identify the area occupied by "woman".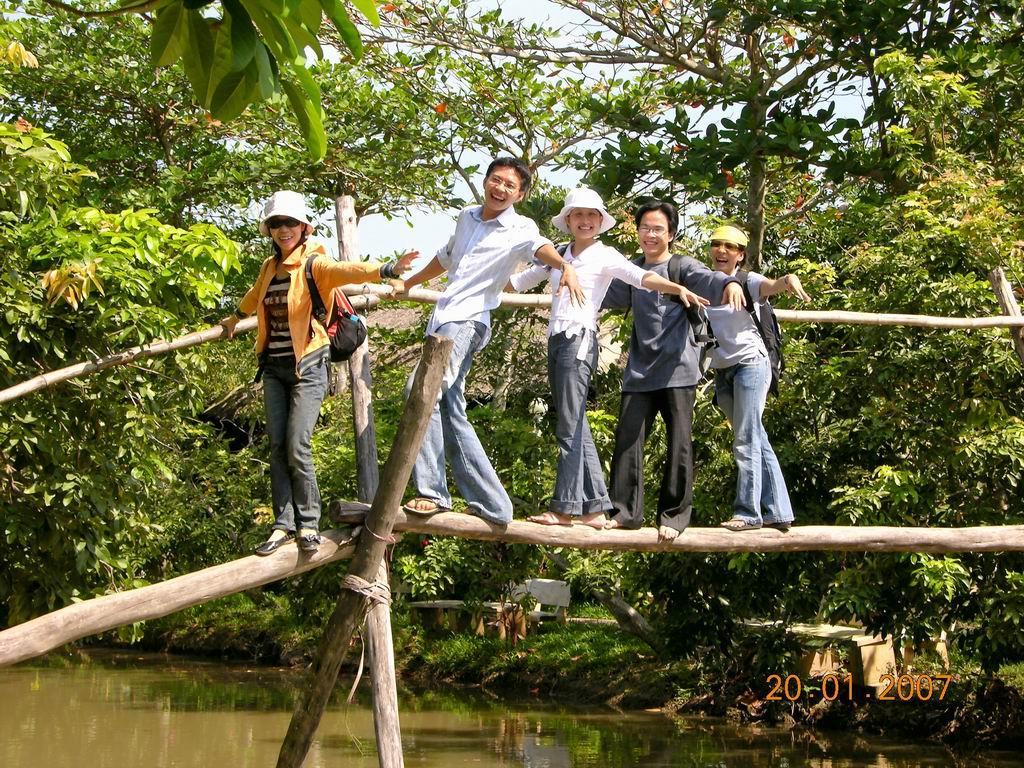
Area: {"left": 497, "top": 190, "right": 712, "bottom": 529}.
